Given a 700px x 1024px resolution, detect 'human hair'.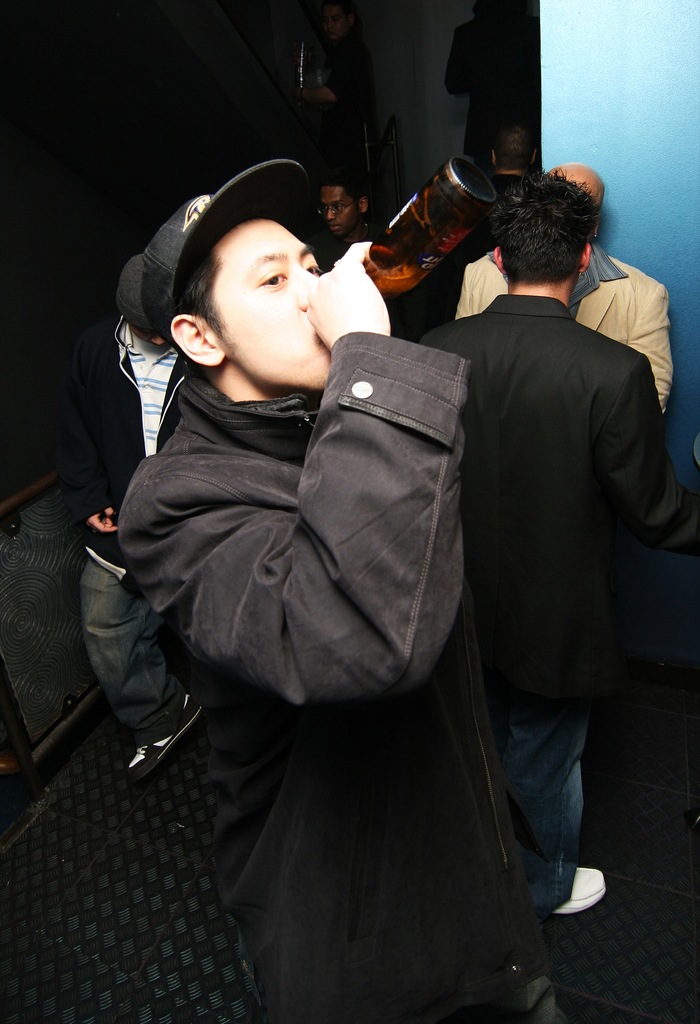
select_region(321, 168, 365, 186).
